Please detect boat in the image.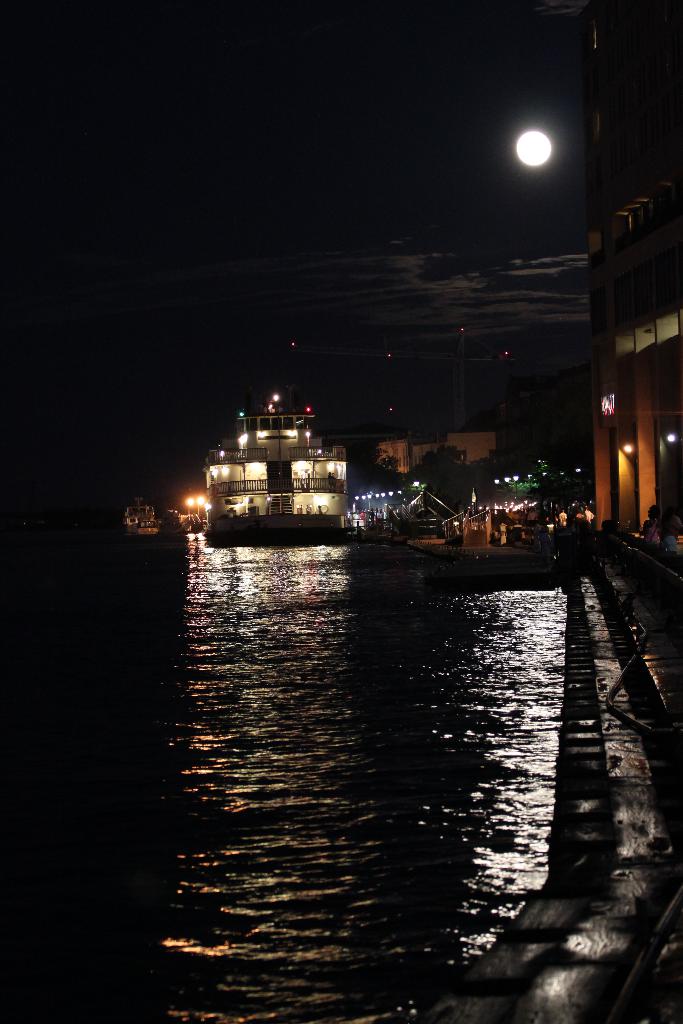
detection(192, 373, 384, 532).
